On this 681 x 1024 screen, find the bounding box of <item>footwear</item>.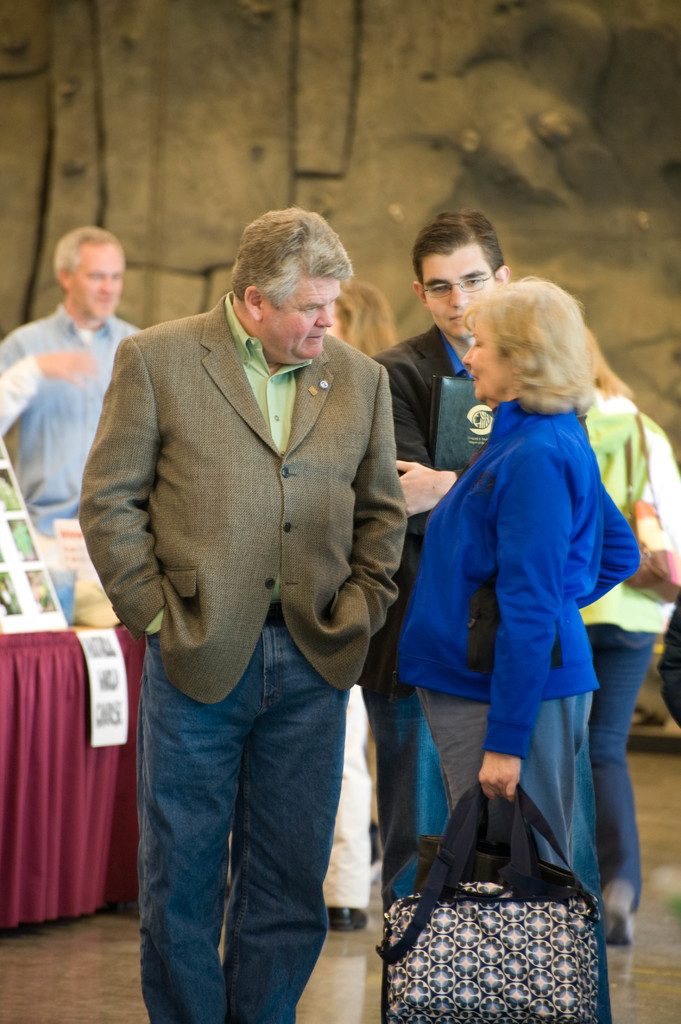
Bounding box: <bbox>598, 881, 640, 946</bbox>.
